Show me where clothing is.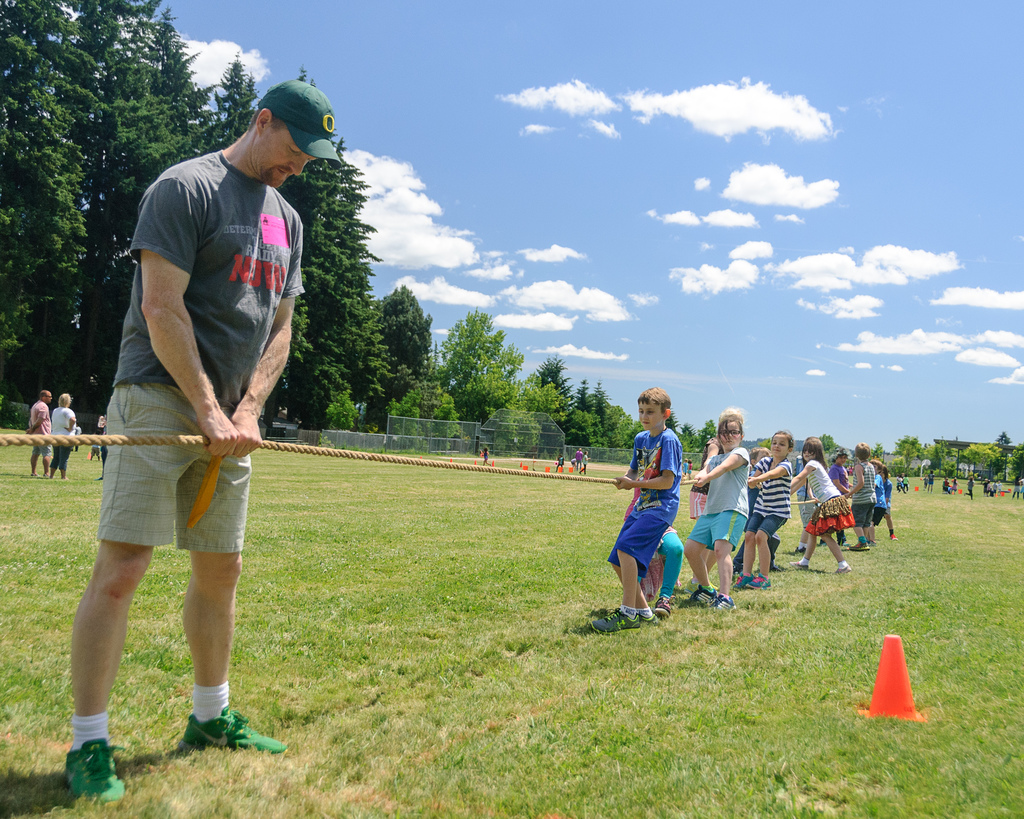
clothing is at l=688, t=435, r=724, b=519.
